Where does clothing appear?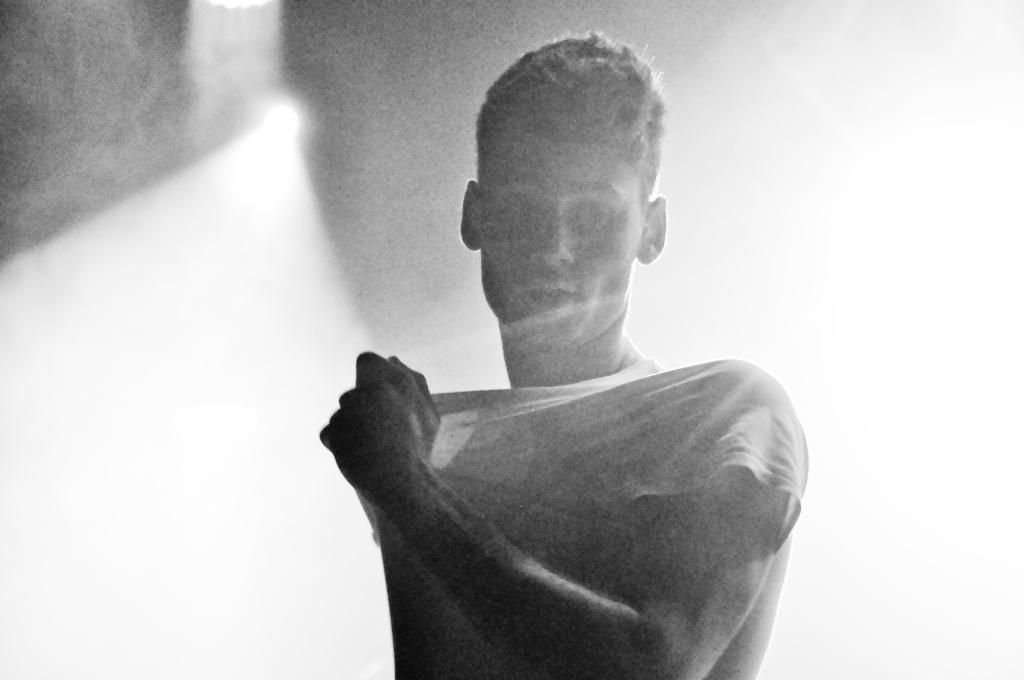
Appears at crop(312, 304, 822, 679).
